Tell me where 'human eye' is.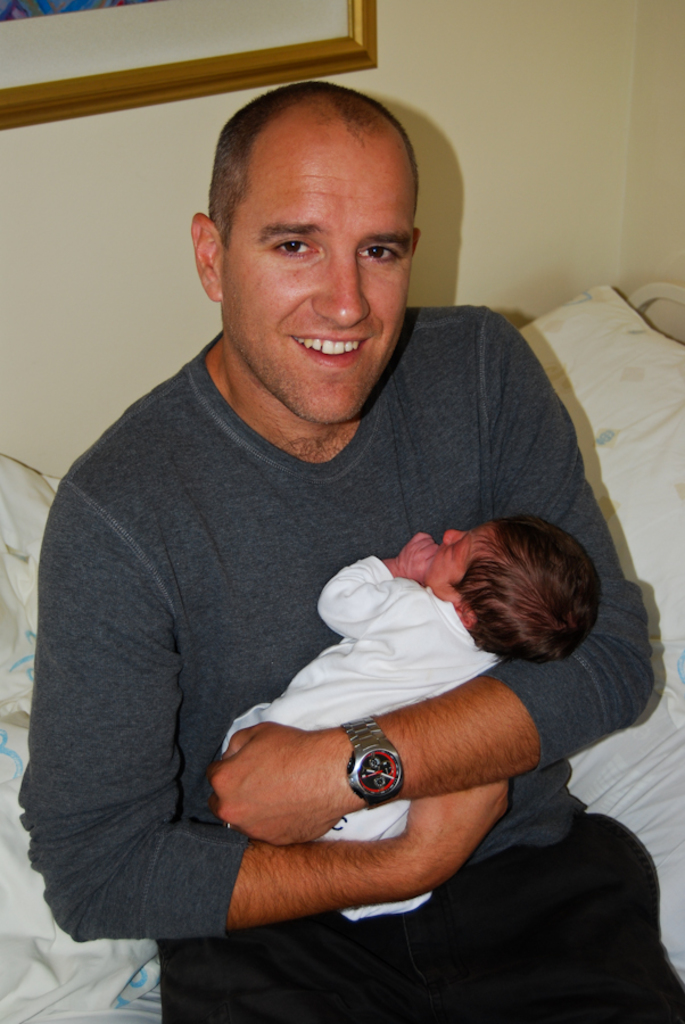
'human eye' is at (446, 540, 462, 556).
